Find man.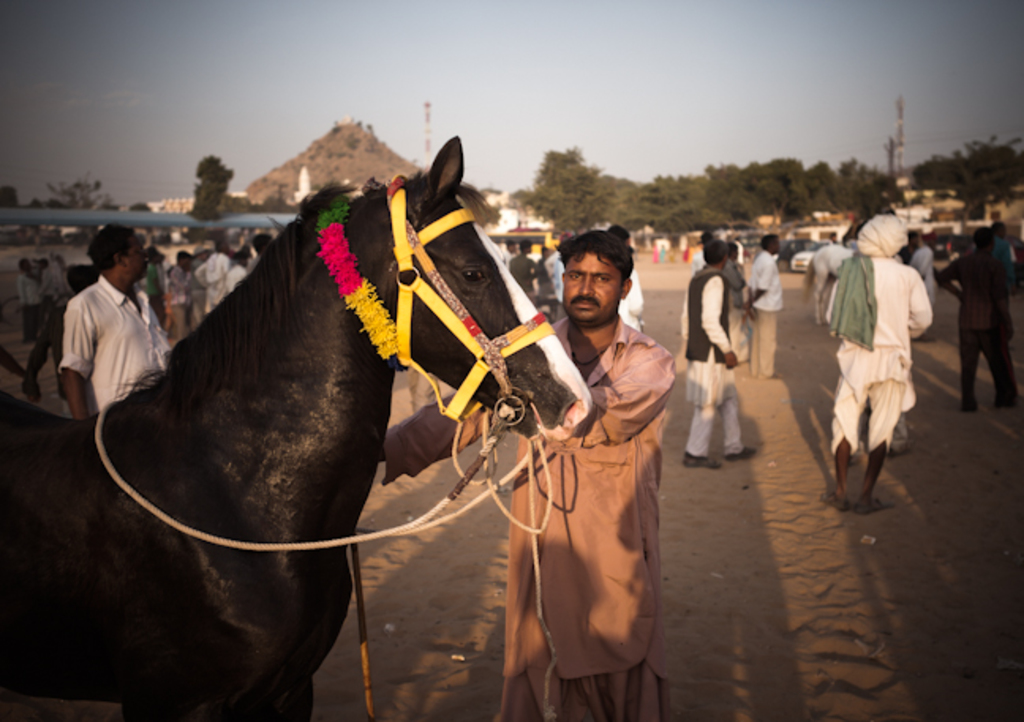
region(21, 251, 43, 337).
